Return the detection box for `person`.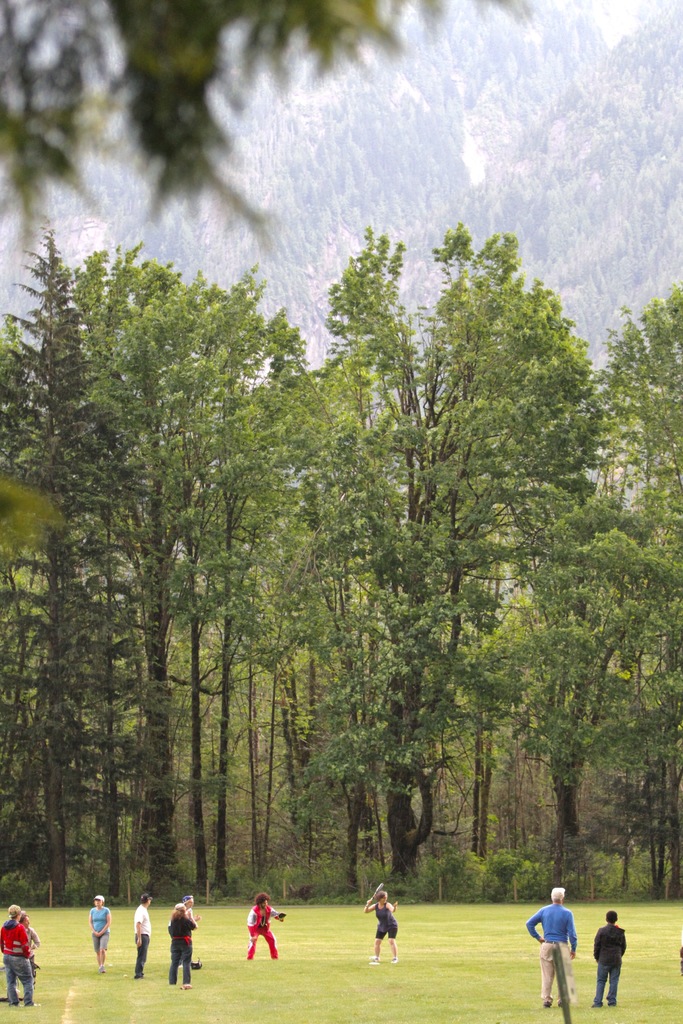
box=[519, 884, 580, 1007].
